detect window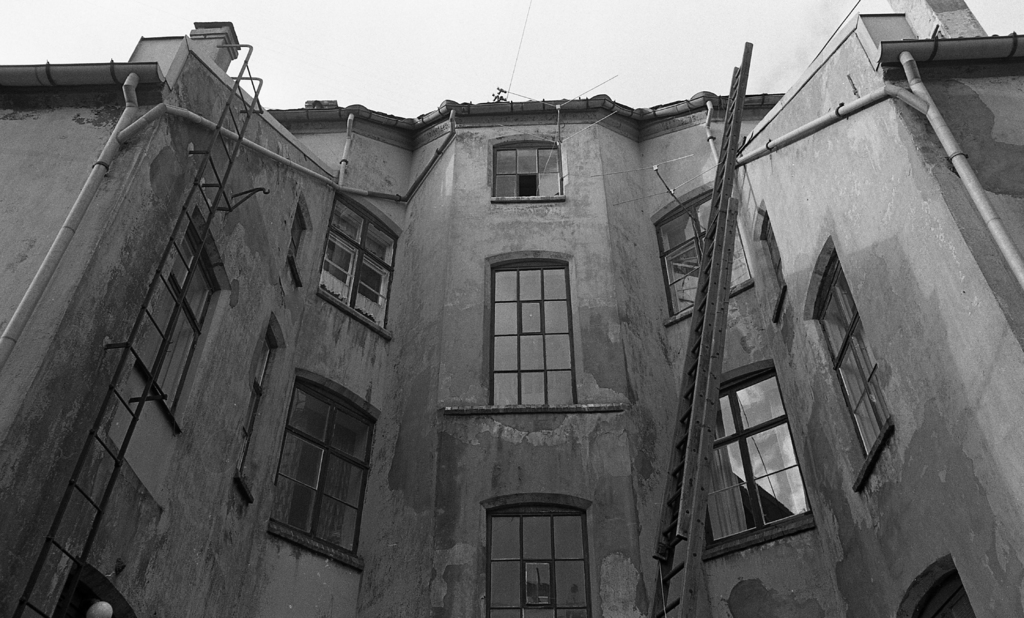
[x1=488, y1=248, x2=577, y2=410]
